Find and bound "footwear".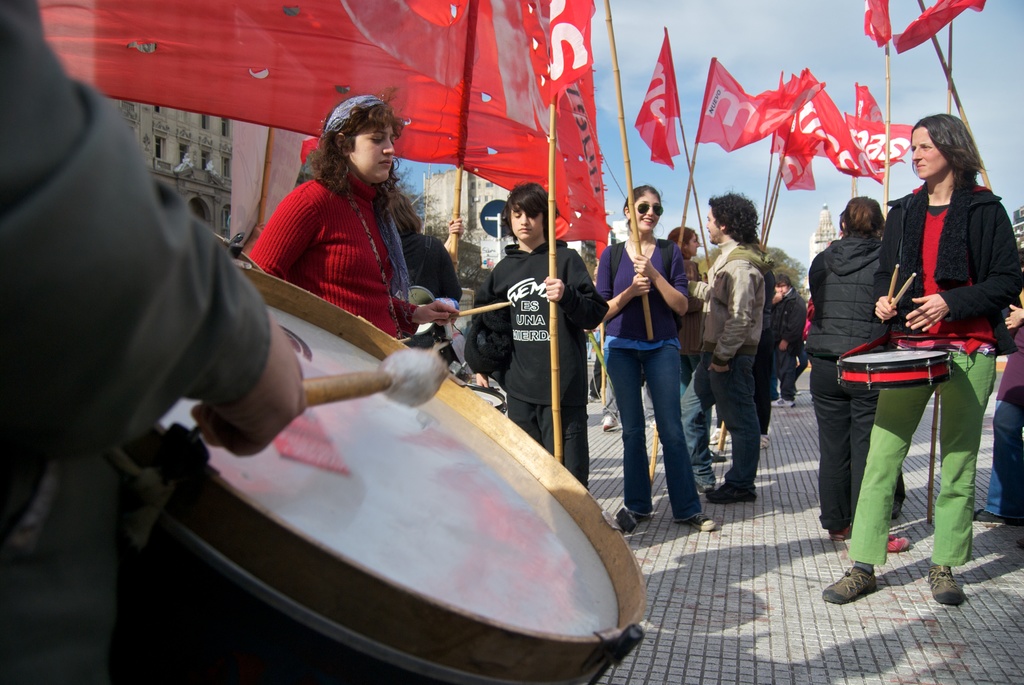
Bound: {"x1": 586, "y1": 395, "x2": 596, "y2": 401}.
